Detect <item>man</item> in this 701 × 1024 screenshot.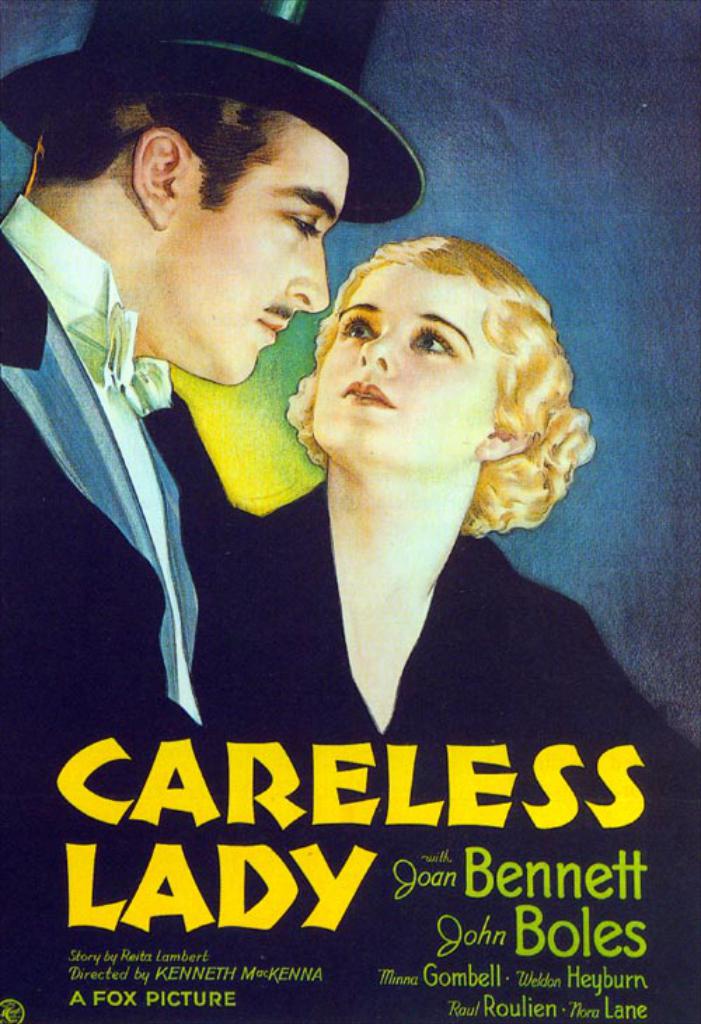
Detection: left=0, top=0, right=423, bottom=1023.
